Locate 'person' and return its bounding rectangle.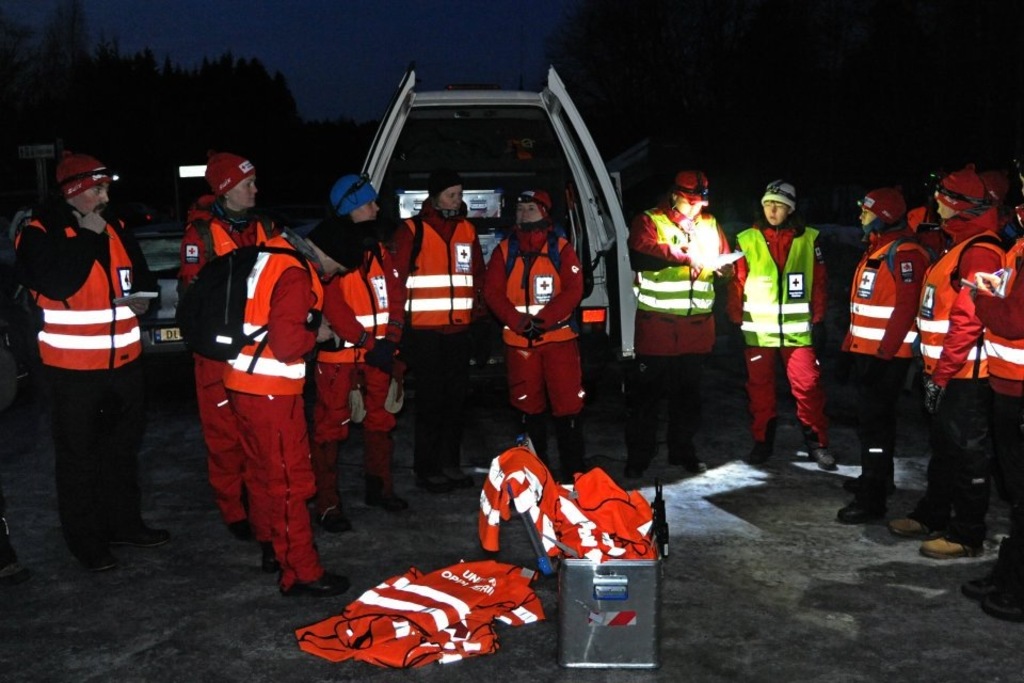
(x1=726, y1=181, x2=830, y2=467).
